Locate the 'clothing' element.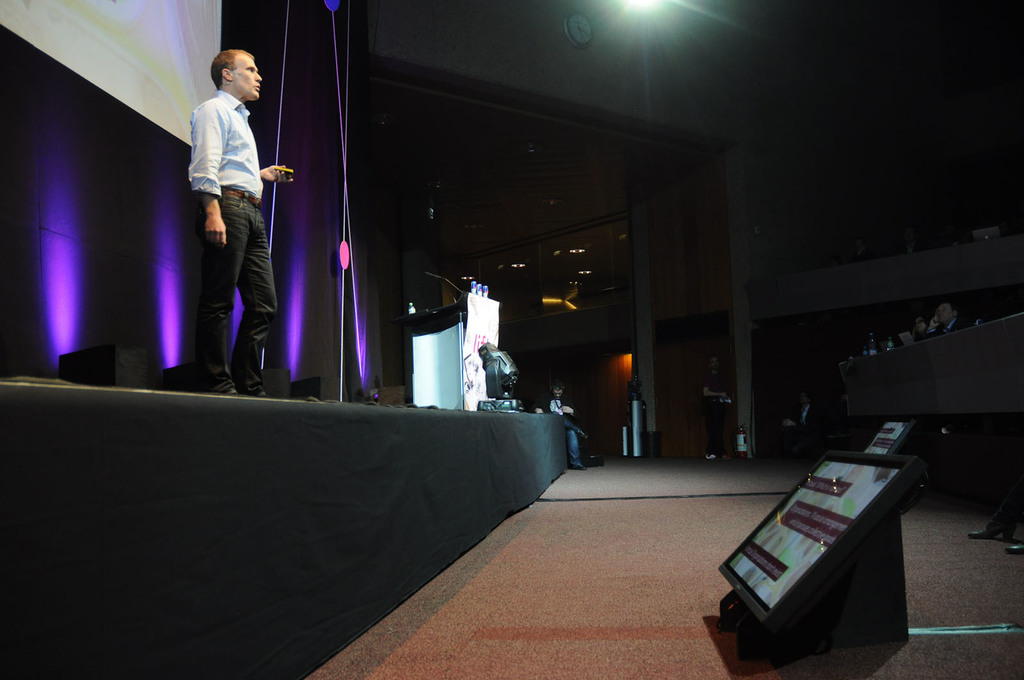
Element bbox: [left=539, top=393, right=582, bottom=466].
